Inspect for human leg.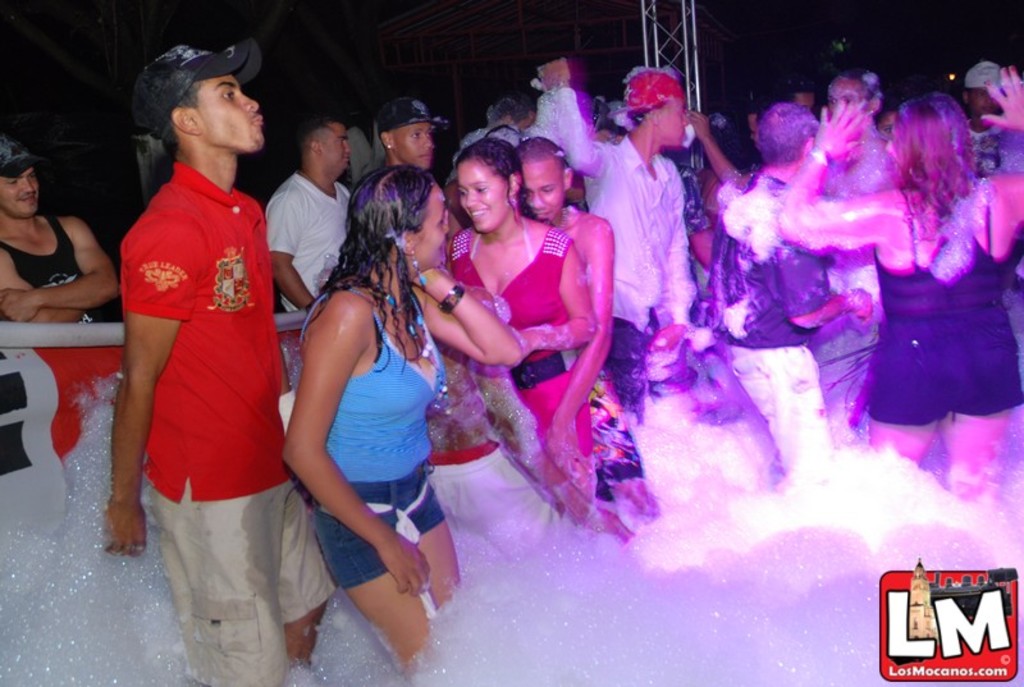
Inspection: l=316, t=471, r=458, b=672.
